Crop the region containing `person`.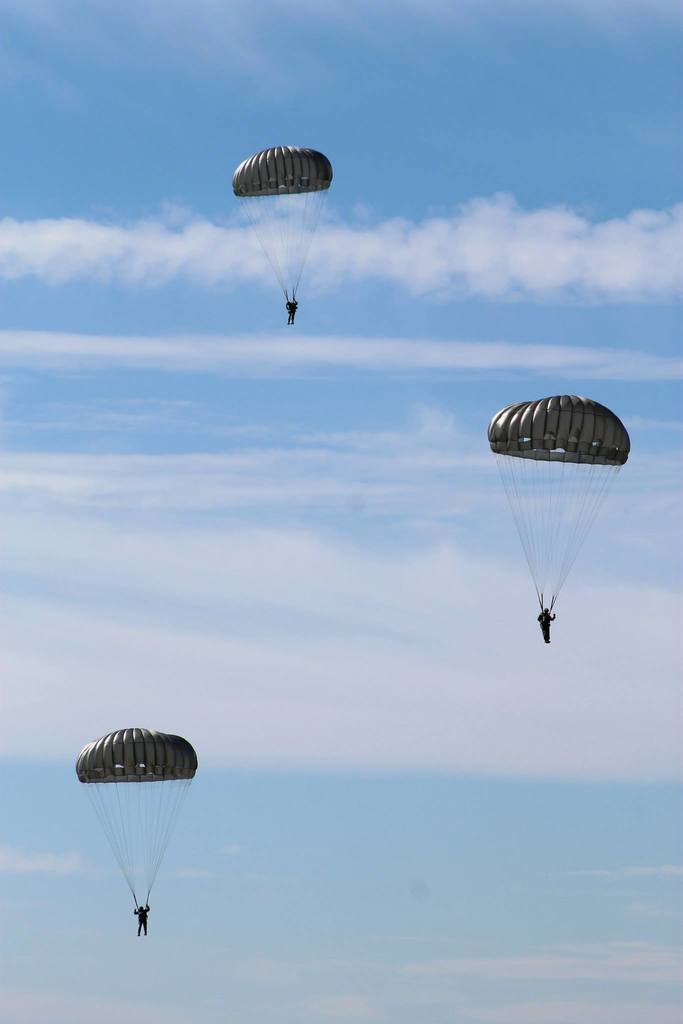
Crop region: 133 902 152 939.
